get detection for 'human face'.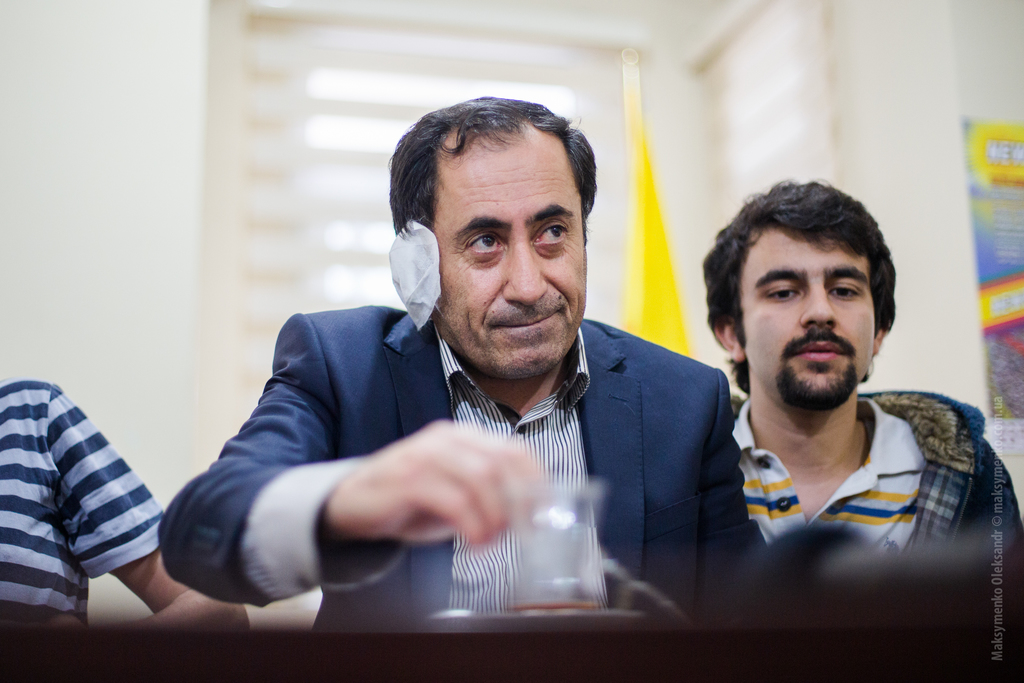
Detection: 749 233 875 413.
